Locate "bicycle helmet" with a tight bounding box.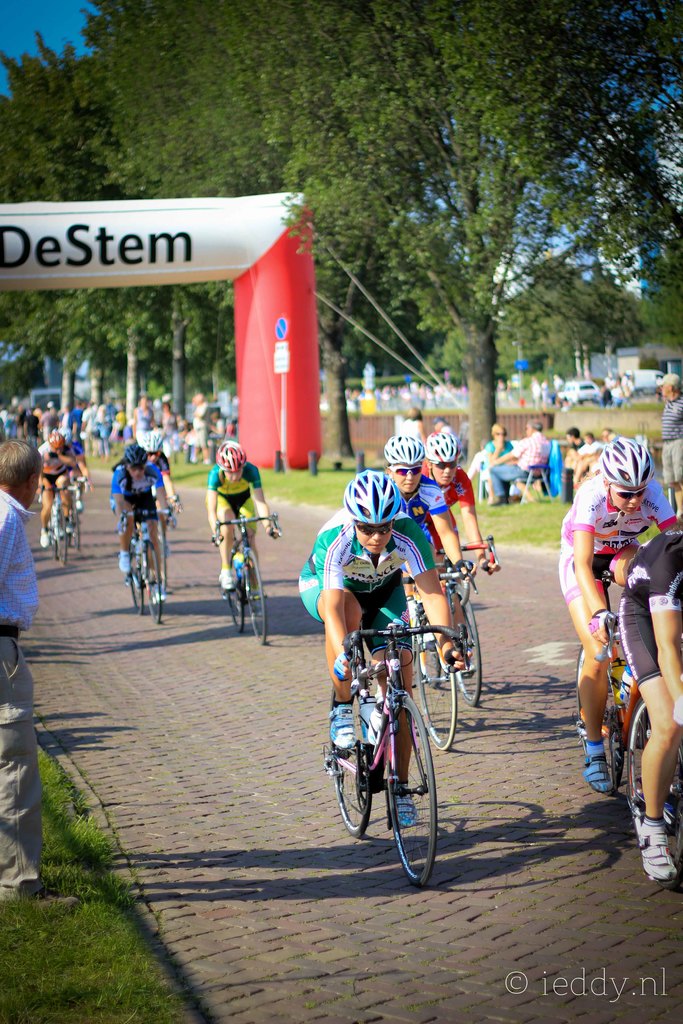
l=138, t=435, r=159, b=449.
